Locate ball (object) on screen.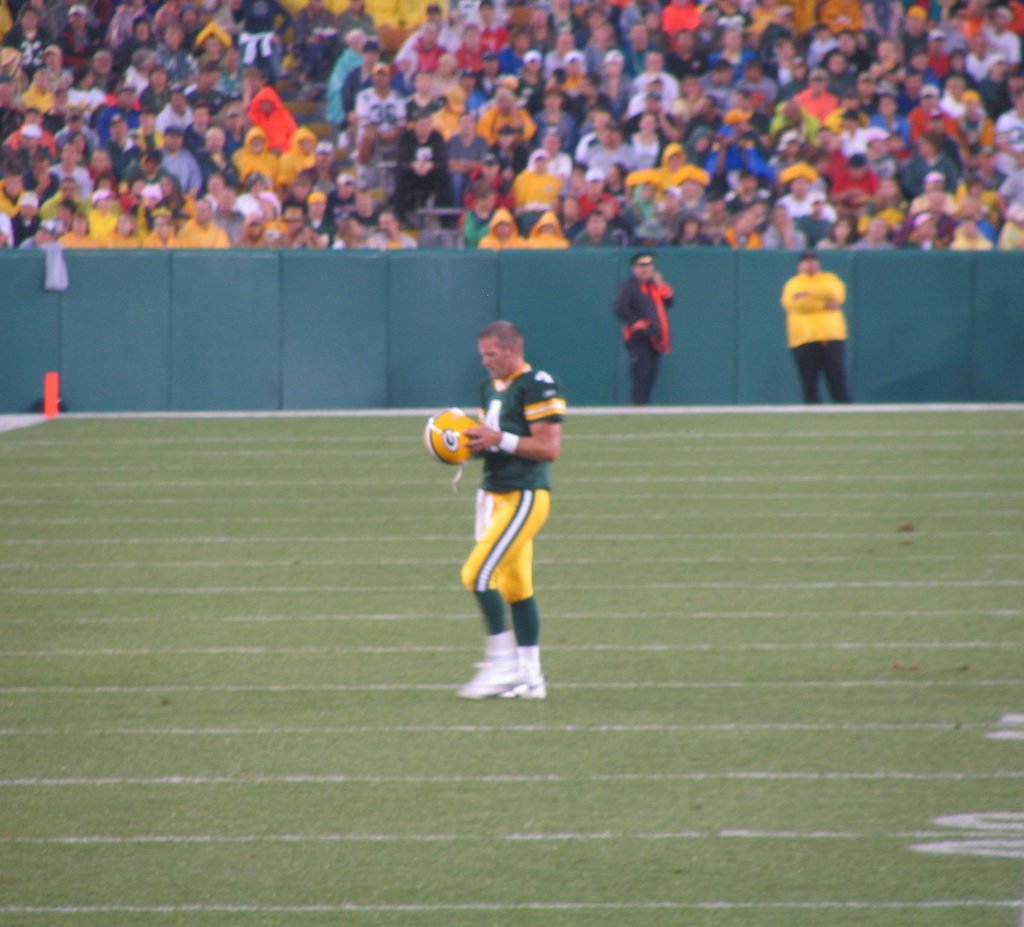
On screen at select_region(423, 405, 471, 464).
